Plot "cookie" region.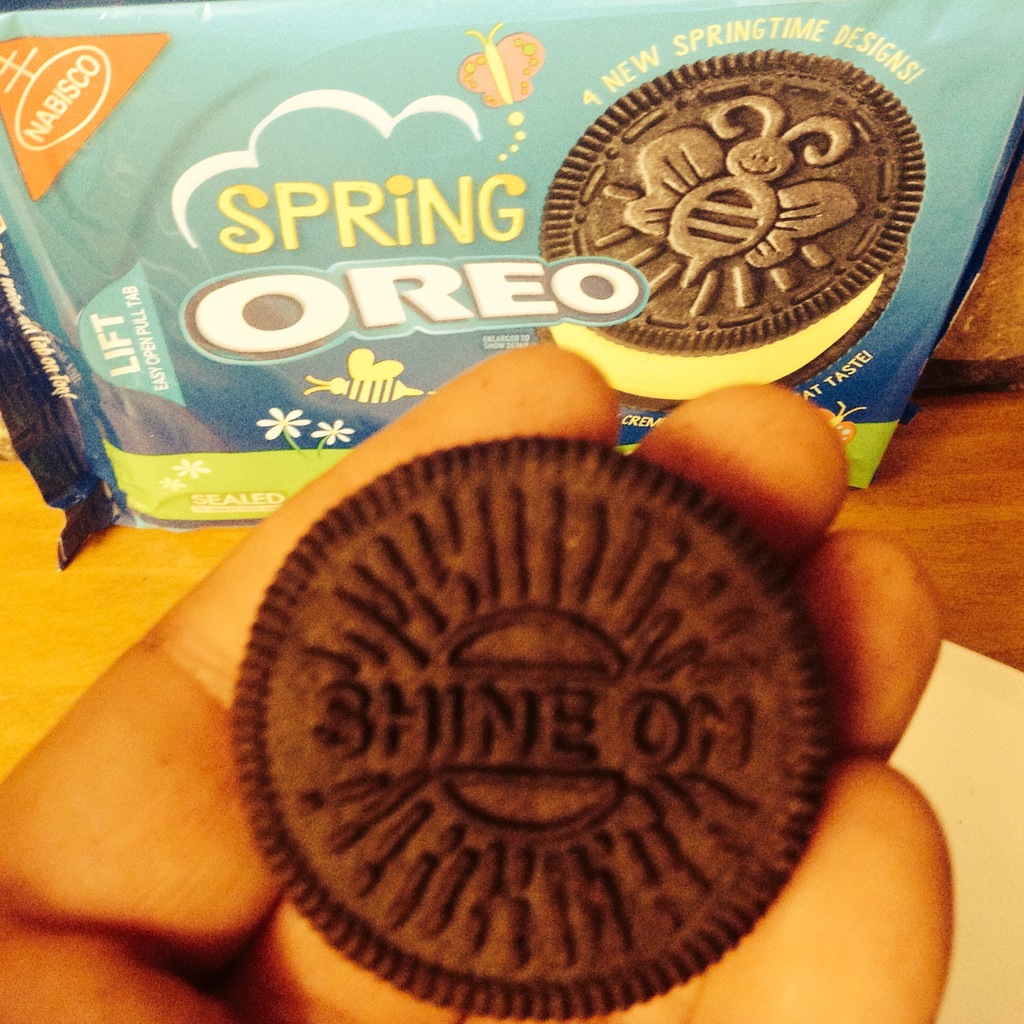
Plotted at box=[233, 430, 842, 1021].
